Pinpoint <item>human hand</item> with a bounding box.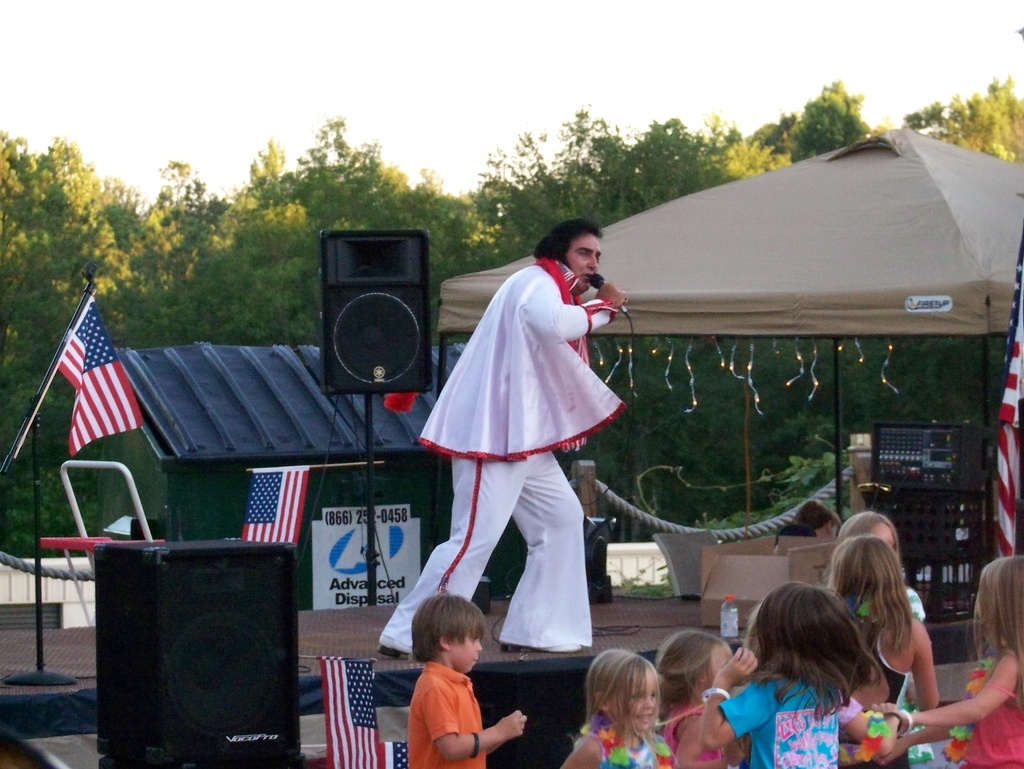
Rect(592, 281, 628, 313).
